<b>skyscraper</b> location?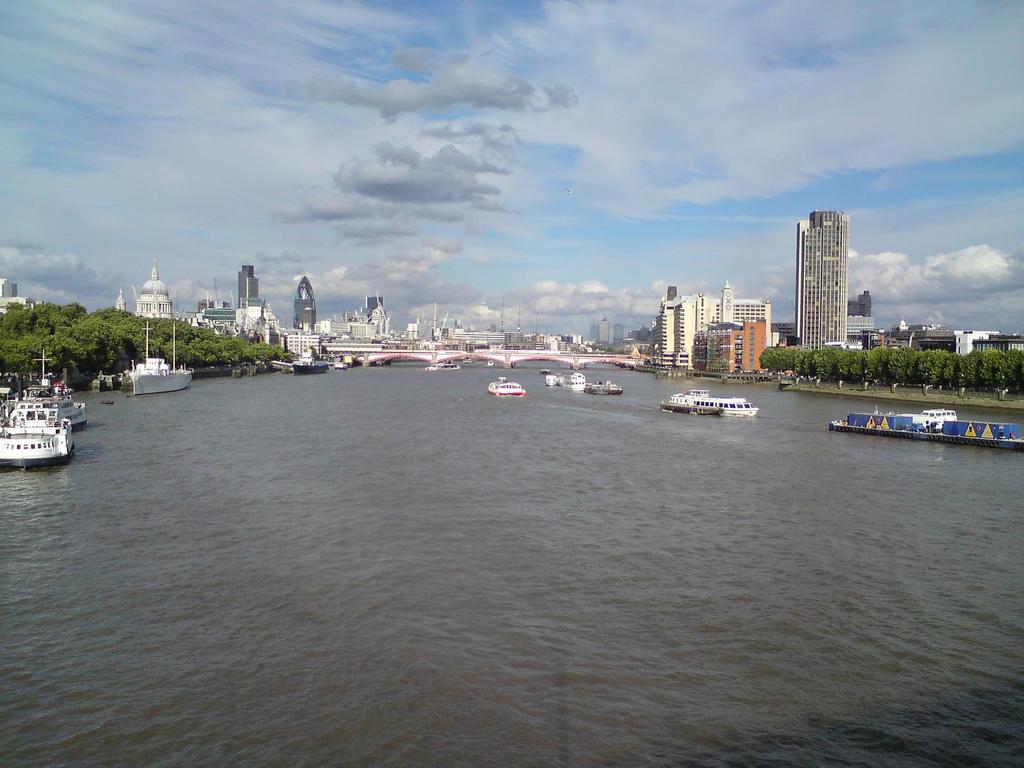
region(314, 294, 394, 348)
